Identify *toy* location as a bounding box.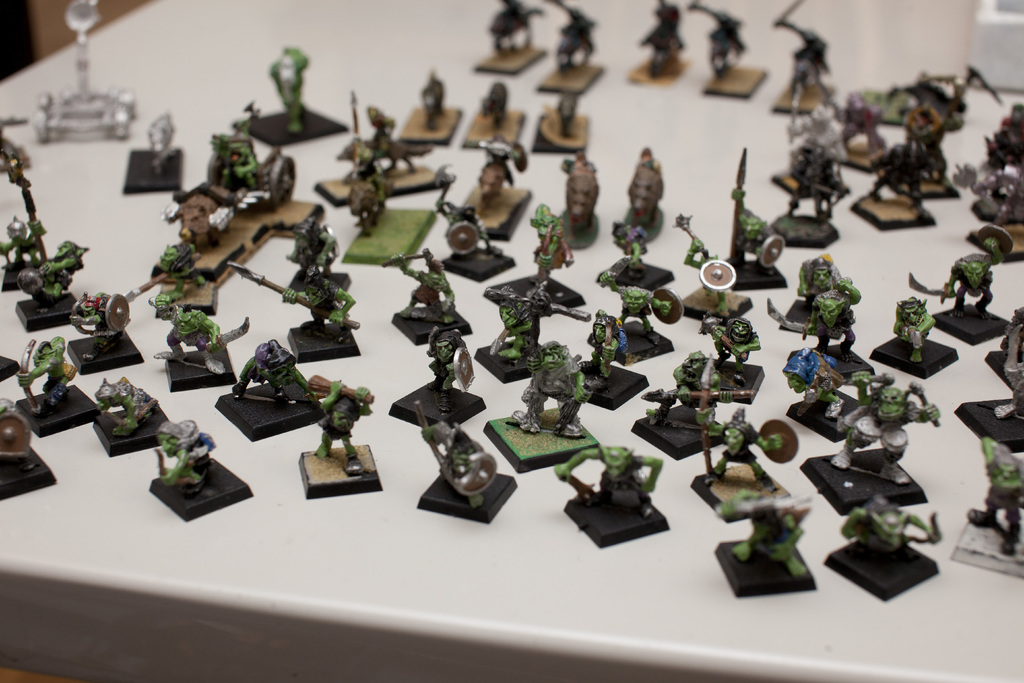
box=[976, 308, 1023, 384].
